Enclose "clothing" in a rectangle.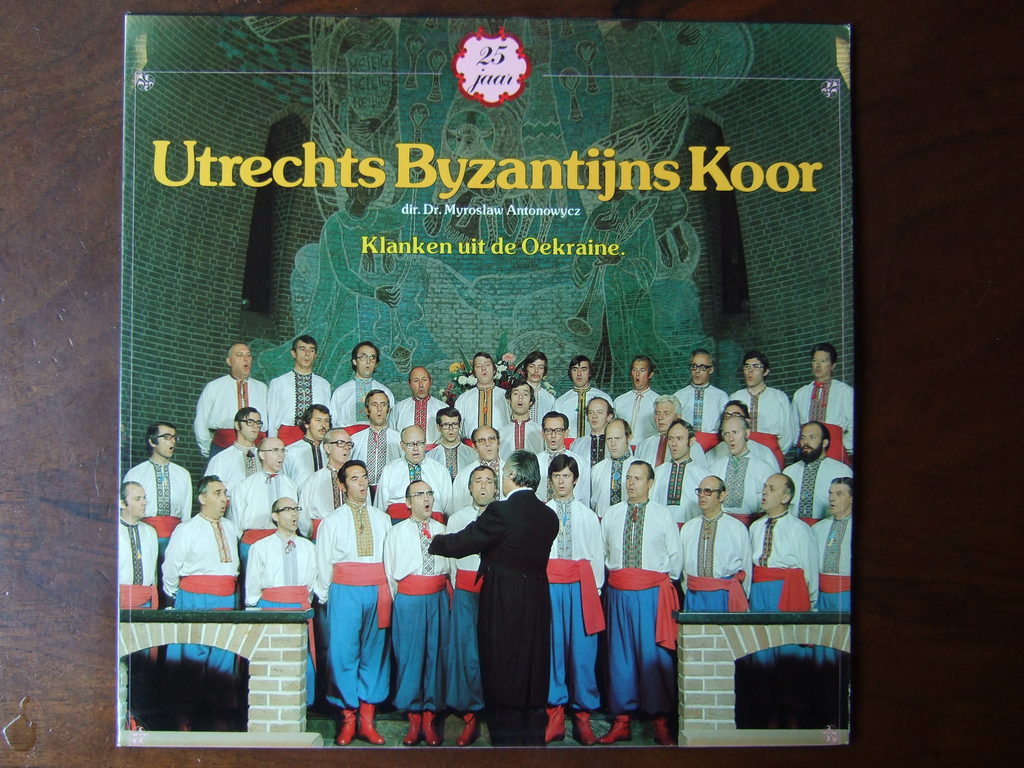
429, 439, 481, 477.
